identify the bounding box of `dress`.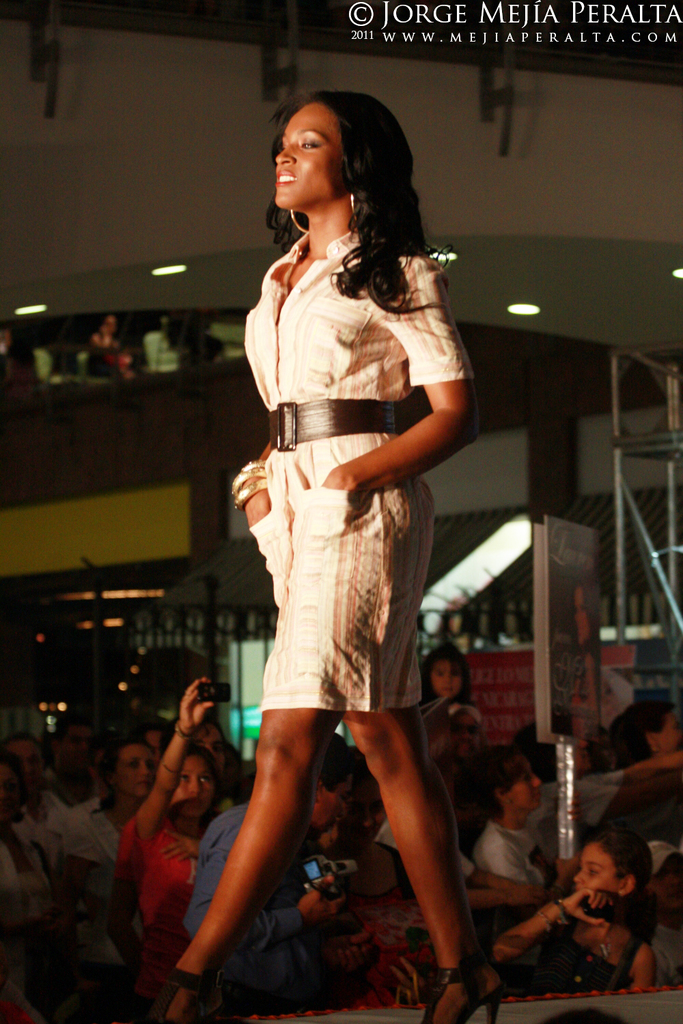
245:227:480:715.
